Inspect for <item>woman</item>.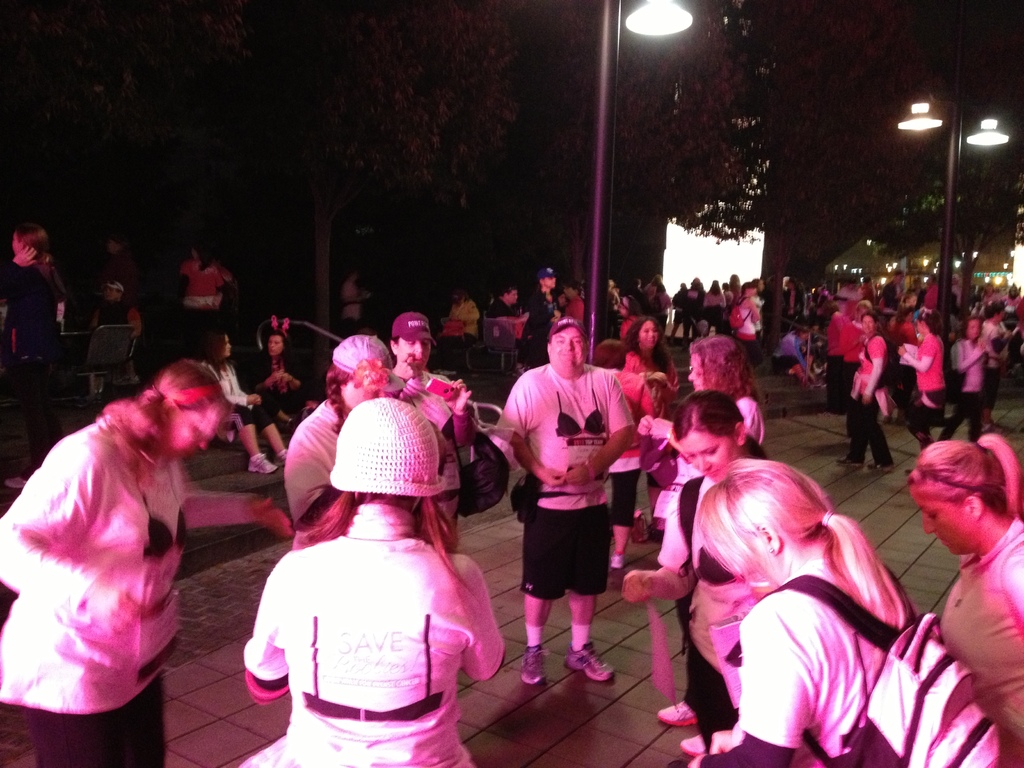
Inspection: 898 316 945 475.
